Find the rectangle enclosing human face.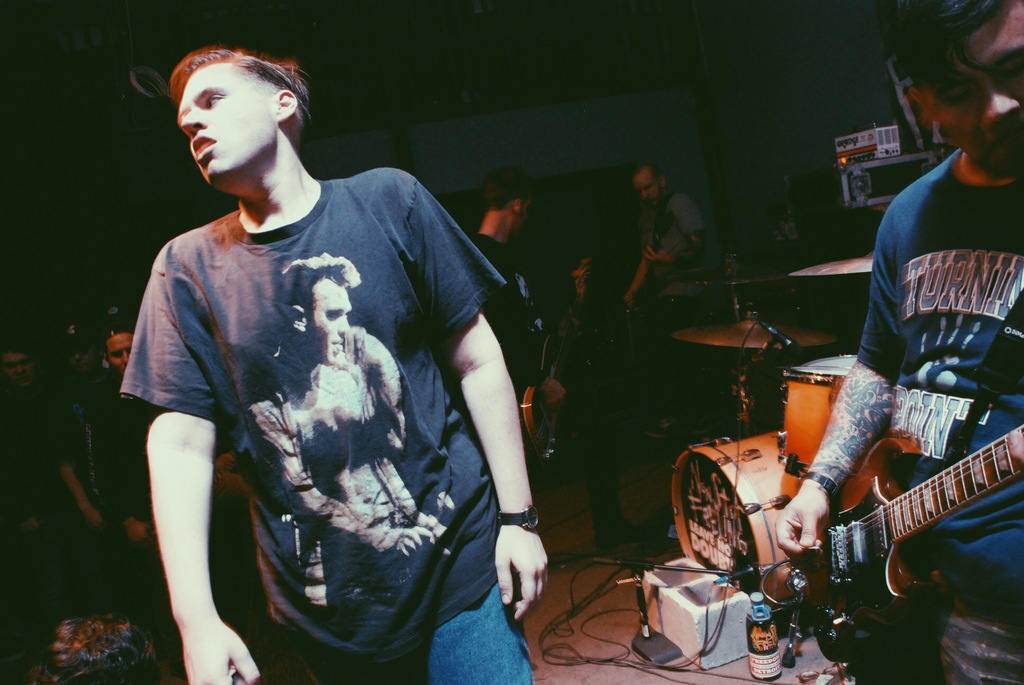
(178, 69, 273, 179).
